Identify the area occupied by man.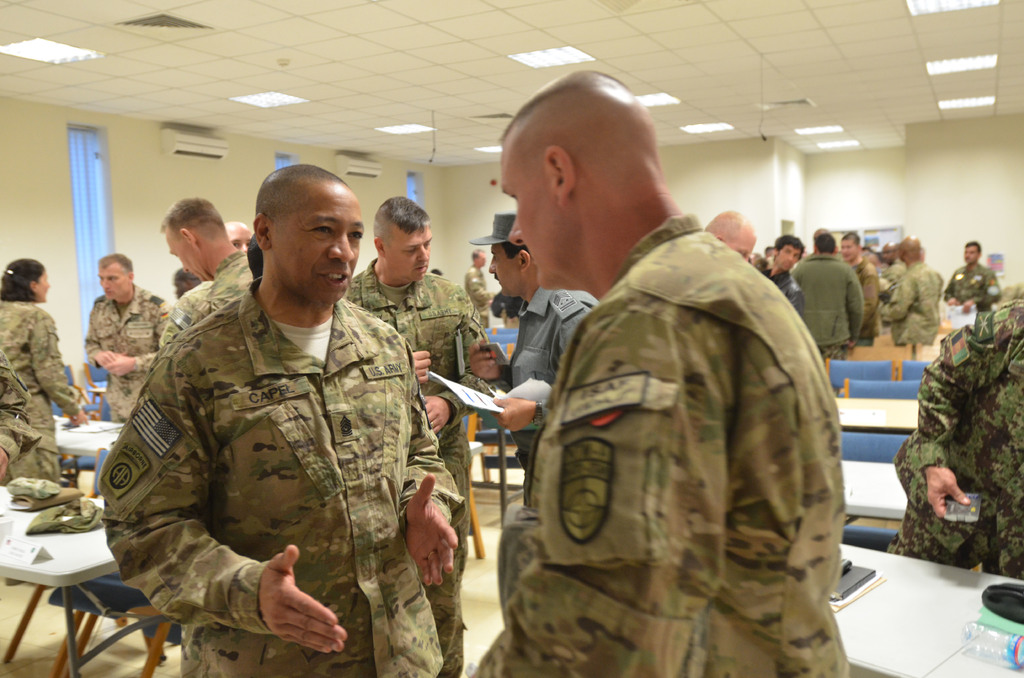
Area: 484/74/847/677.
